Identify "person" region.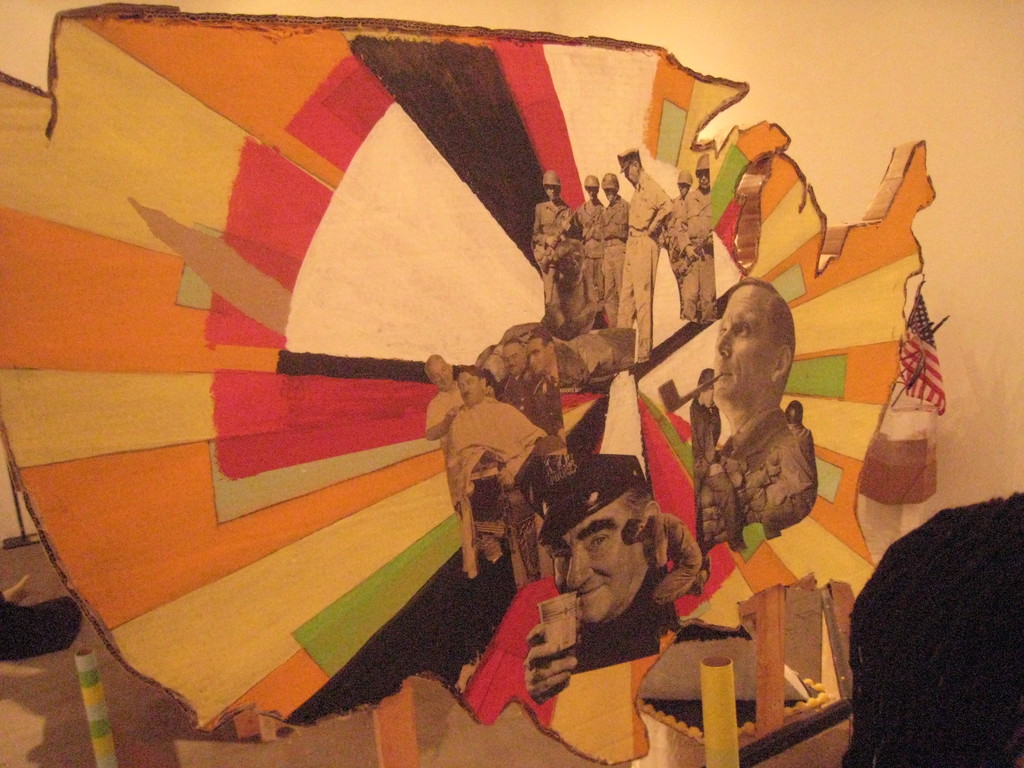
Region: BBox(534, 171, 580, 300).
